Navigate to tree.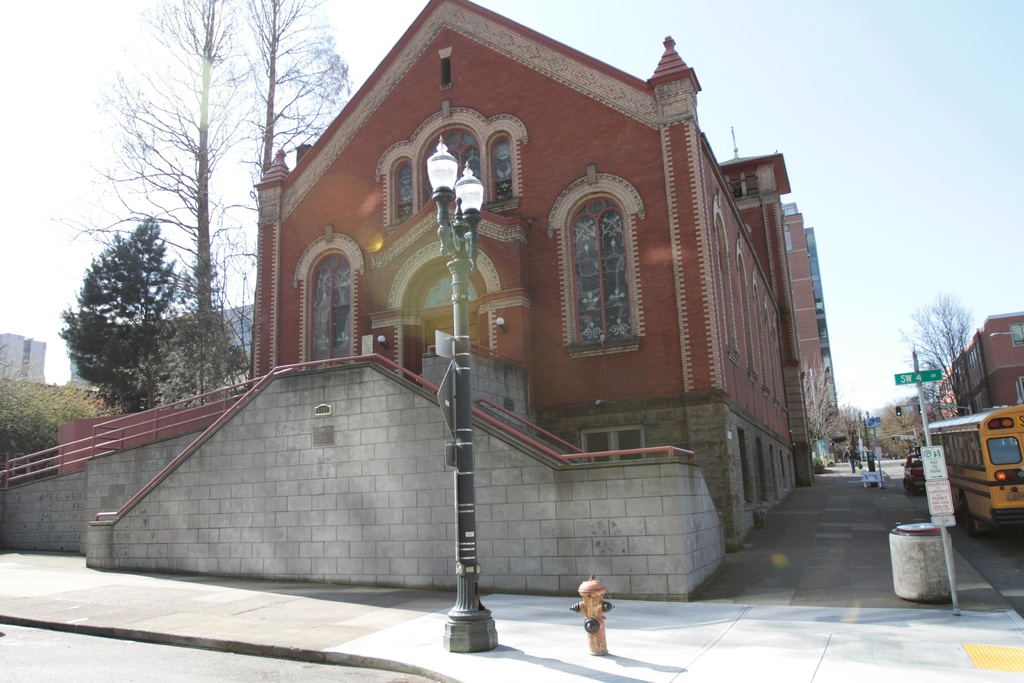
Navigation target: x1=61, y1=213, x2=197, y2=411.
